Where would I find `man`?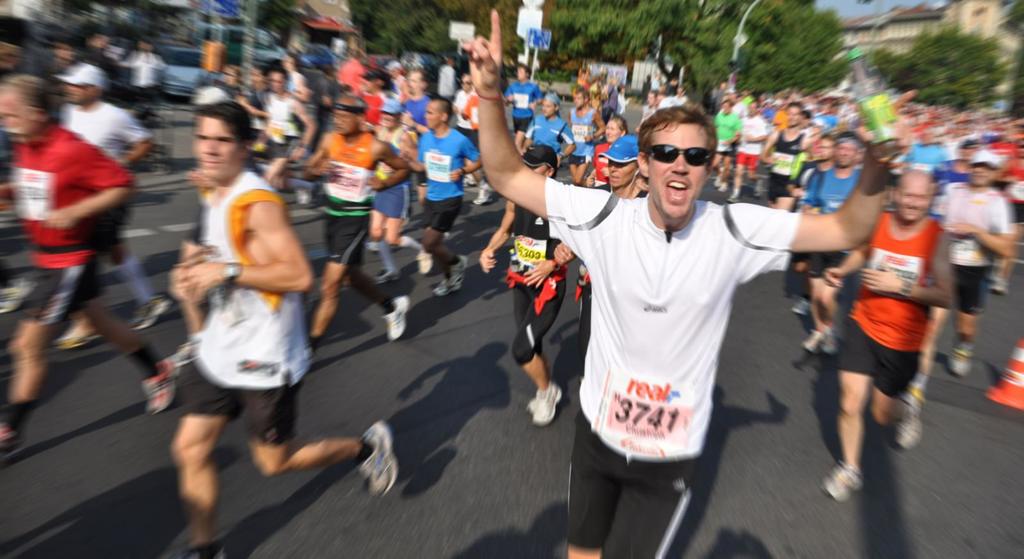
At 164/95/402/558.
